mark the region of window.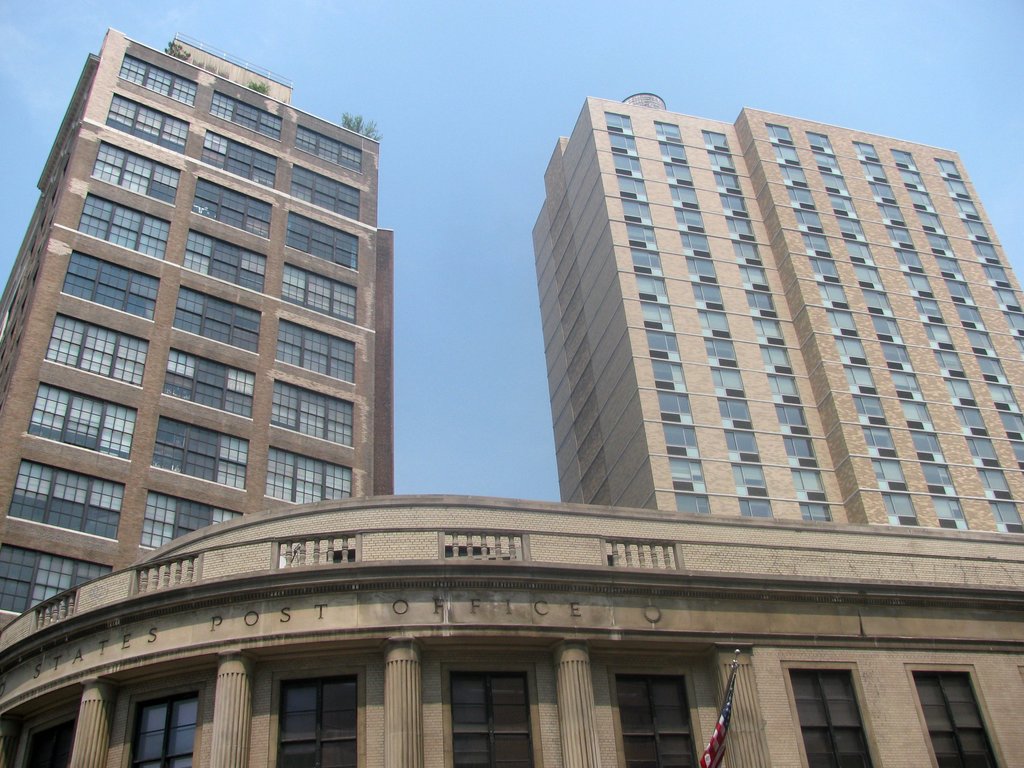
Region: {"left": 956, "top": 198, "right": 979, "bottom": 225}.
